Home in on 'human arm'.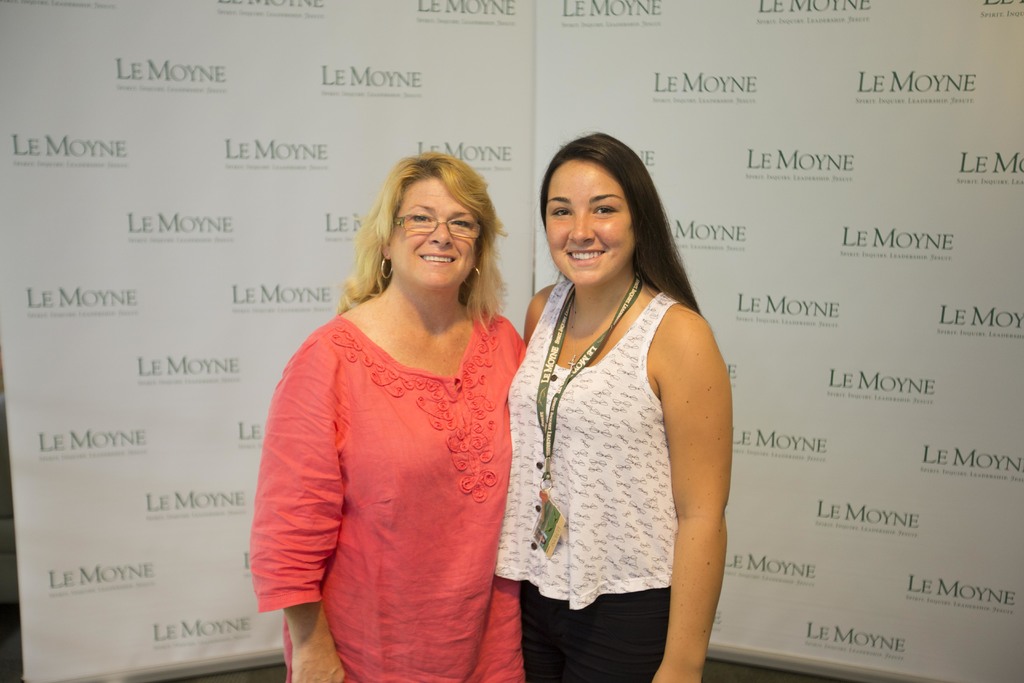
Homed in at bbox=[260, 322, 357, 682].
